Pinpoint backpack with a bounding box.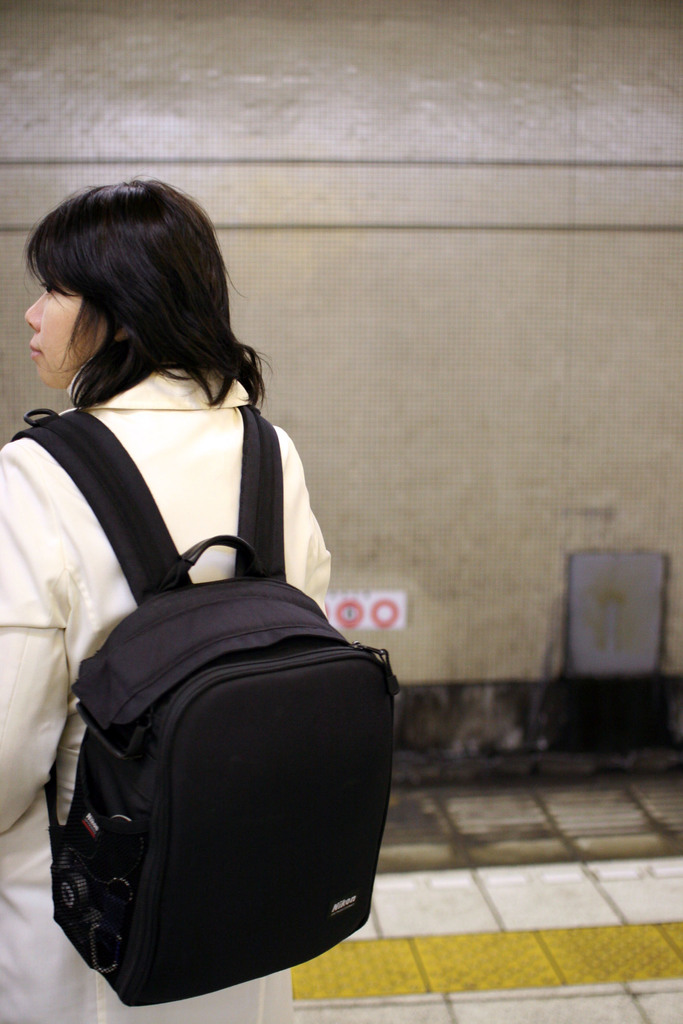
Rect(11, 345, 413, 1023).
